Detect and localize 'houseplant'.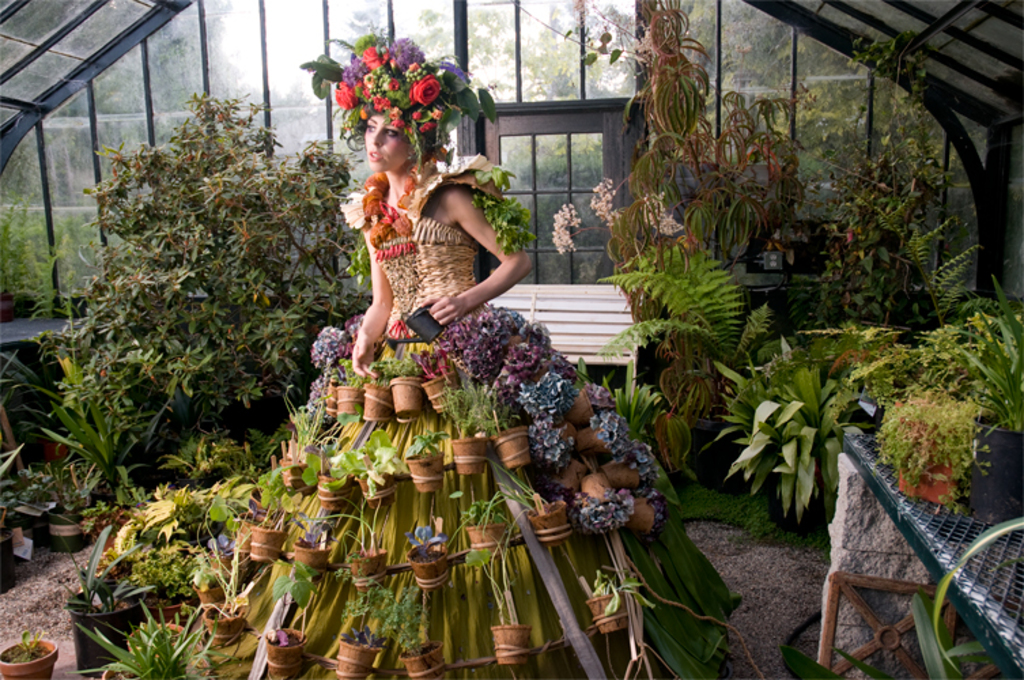
Localized at <bbox>332, 592, 379, 673</bbox>.
